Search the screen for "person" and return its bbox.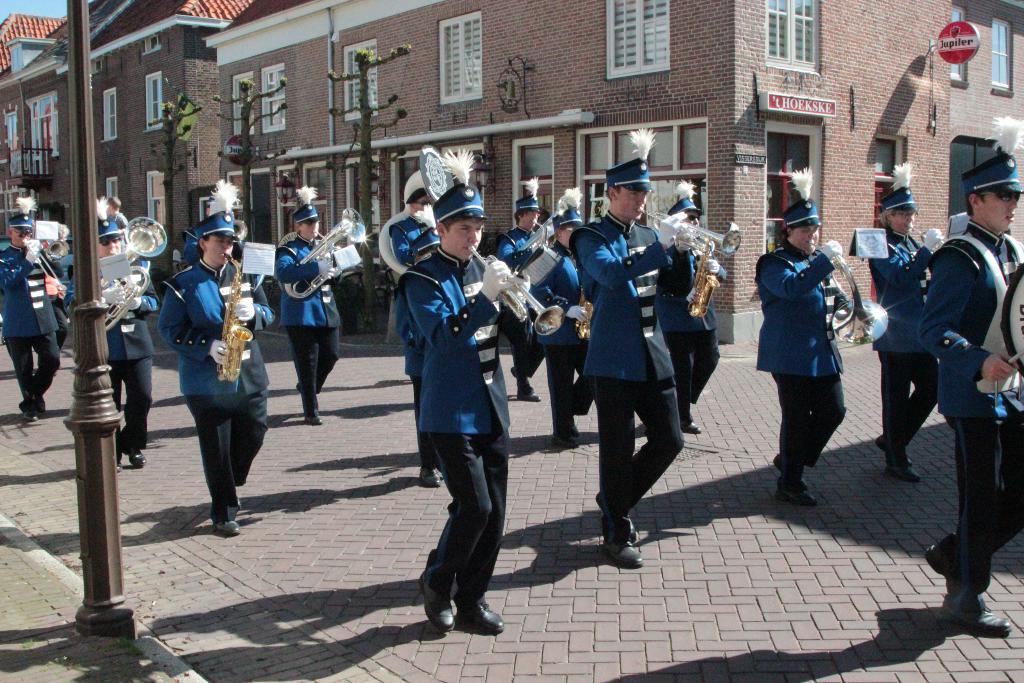
Found: <bbox>263, 185, 348, 436</bbox>.
